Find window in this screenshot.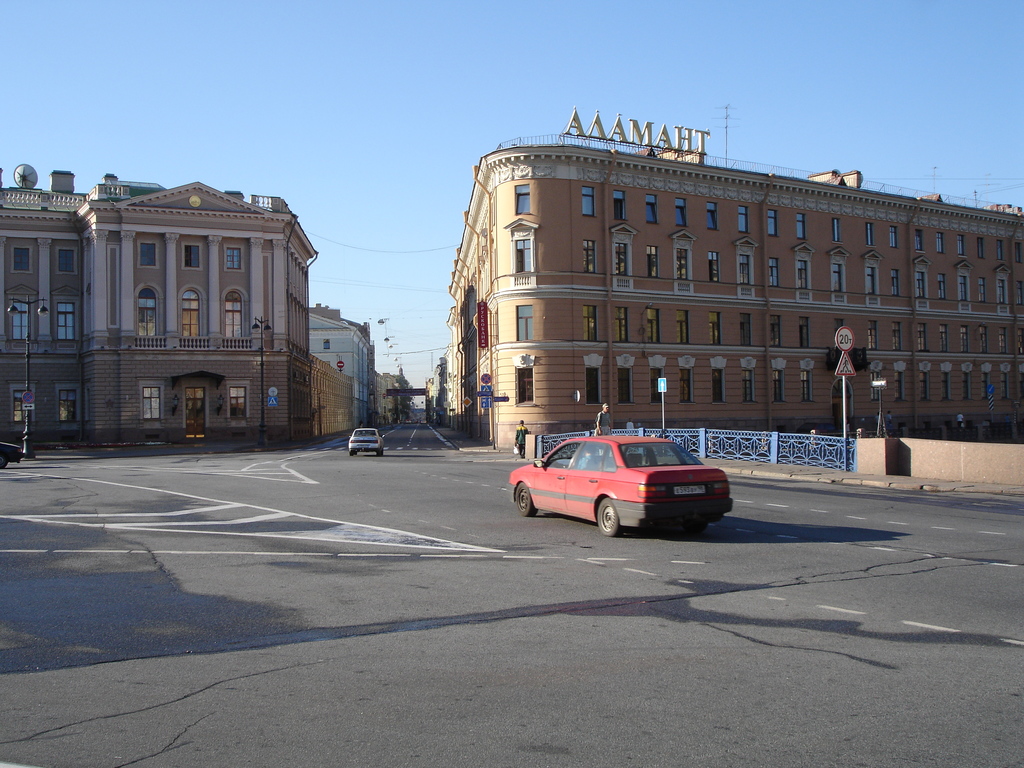
The bounding box for window is [left=228, top=382, right=251, bottom=420].
